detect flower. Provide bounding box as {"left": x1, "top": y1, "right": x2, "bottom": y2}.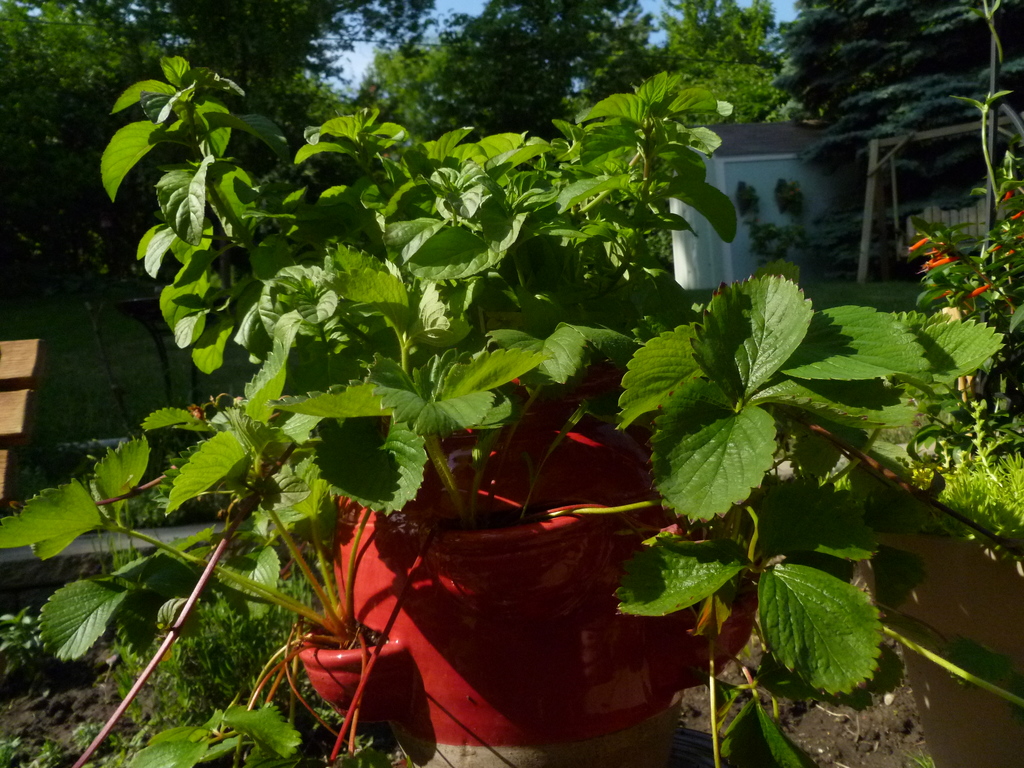
{"left": 959, "top": 280, "right": 992, "bottom": 301}.
